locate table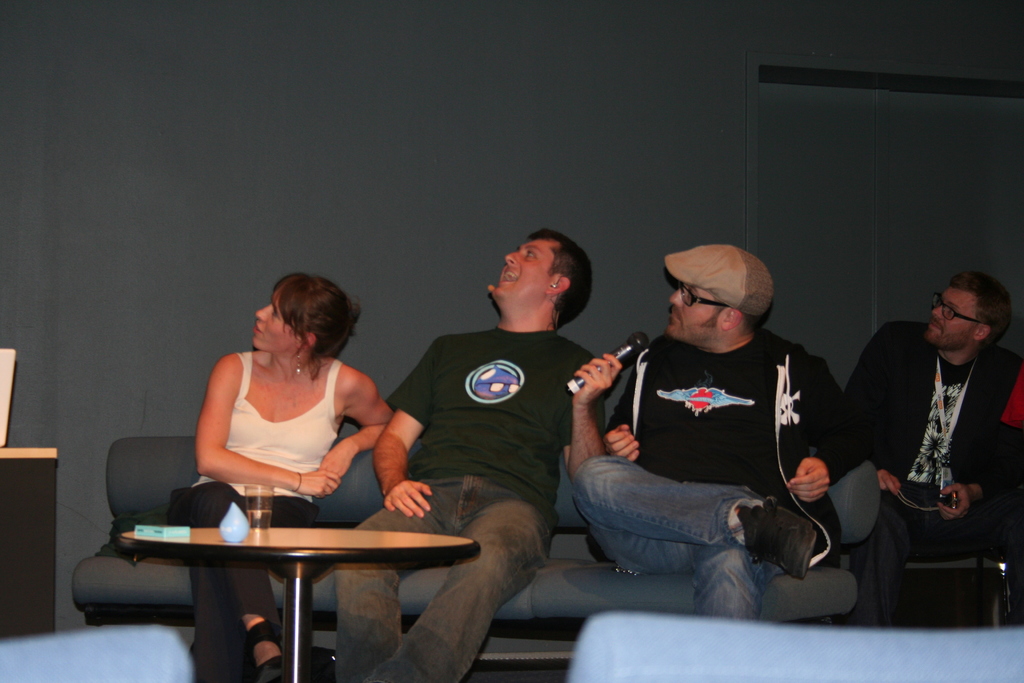
[0,447,63,643]
